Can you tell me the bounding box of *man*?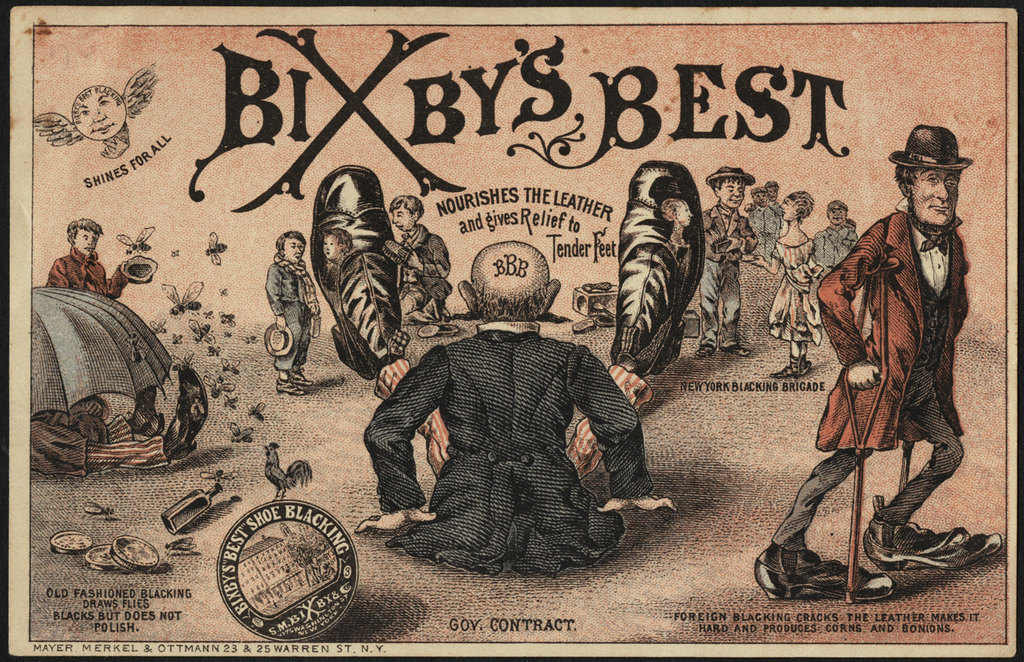
(x1=781, y1=131, x2=985, y2=587).
